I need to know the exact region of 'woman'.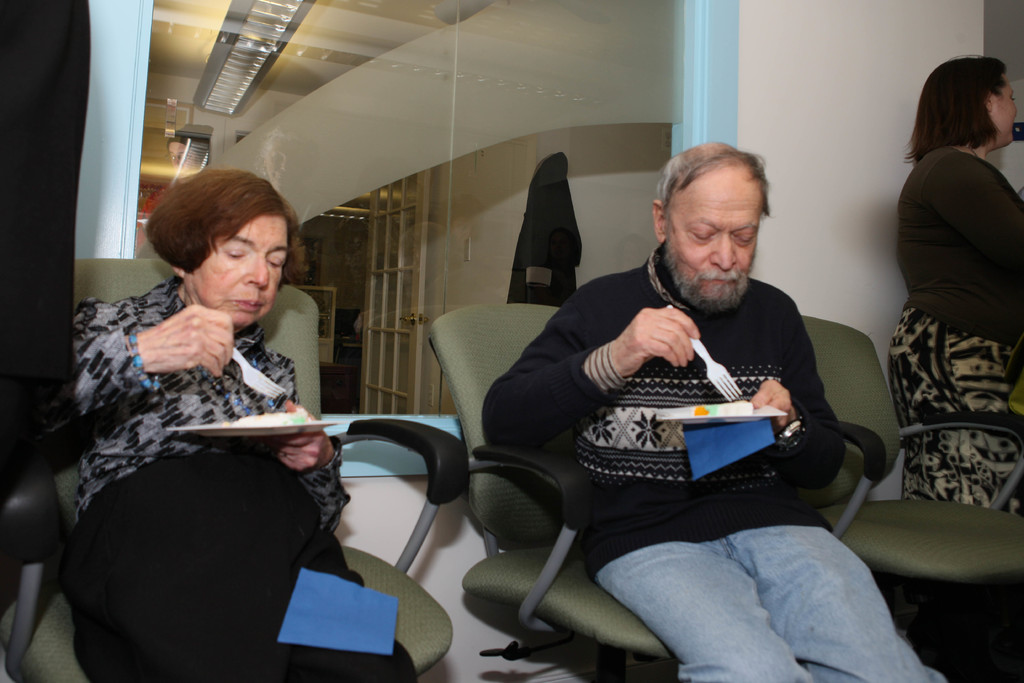
Region: select_region(868, 43, 1021, 541).
